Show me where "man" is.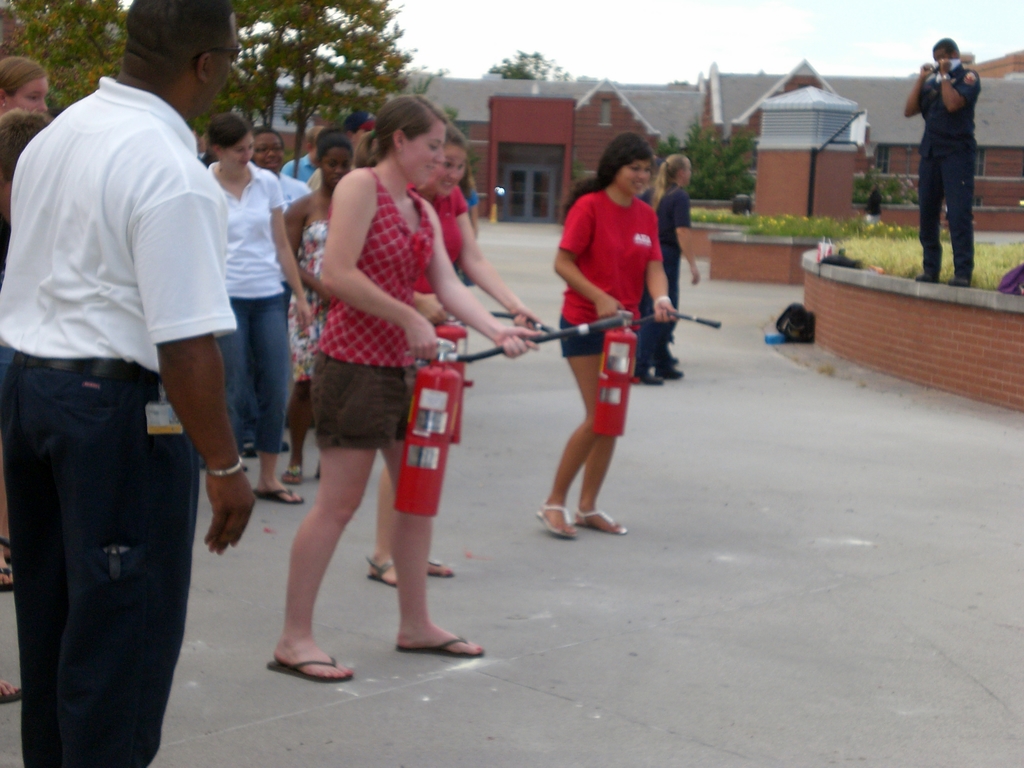
"man" is at locate(0, 0, 254, 767).
